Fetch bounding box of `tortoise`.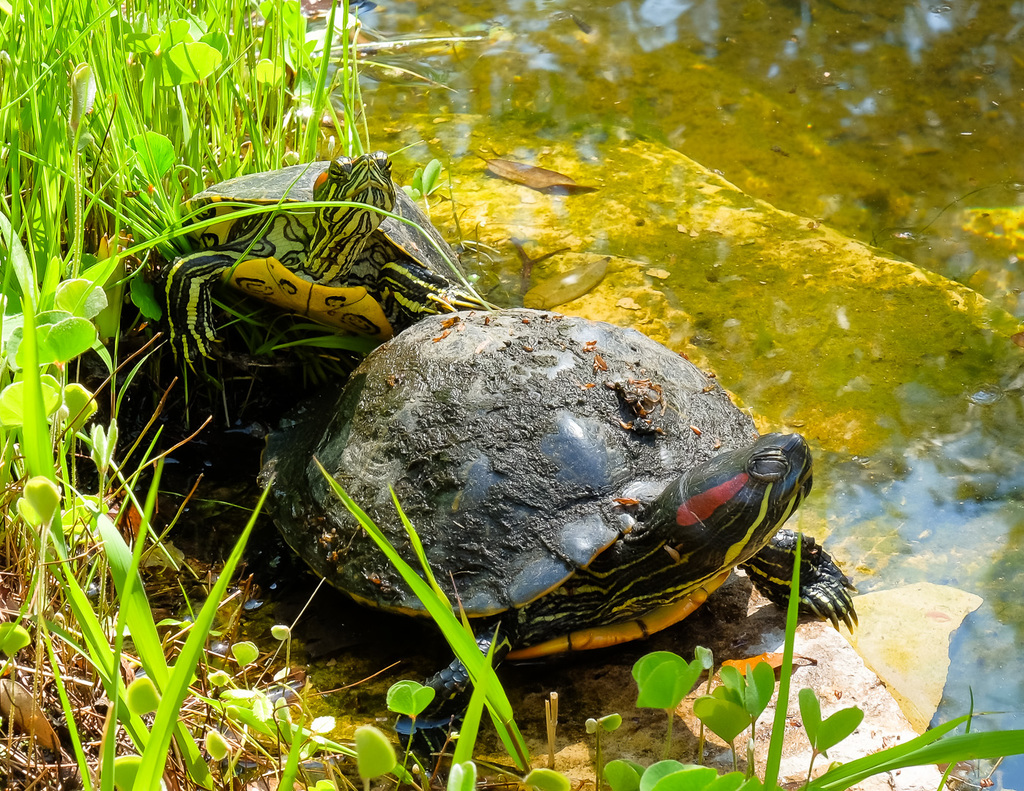
Bbox: <box>175,145,482,346</box>.
